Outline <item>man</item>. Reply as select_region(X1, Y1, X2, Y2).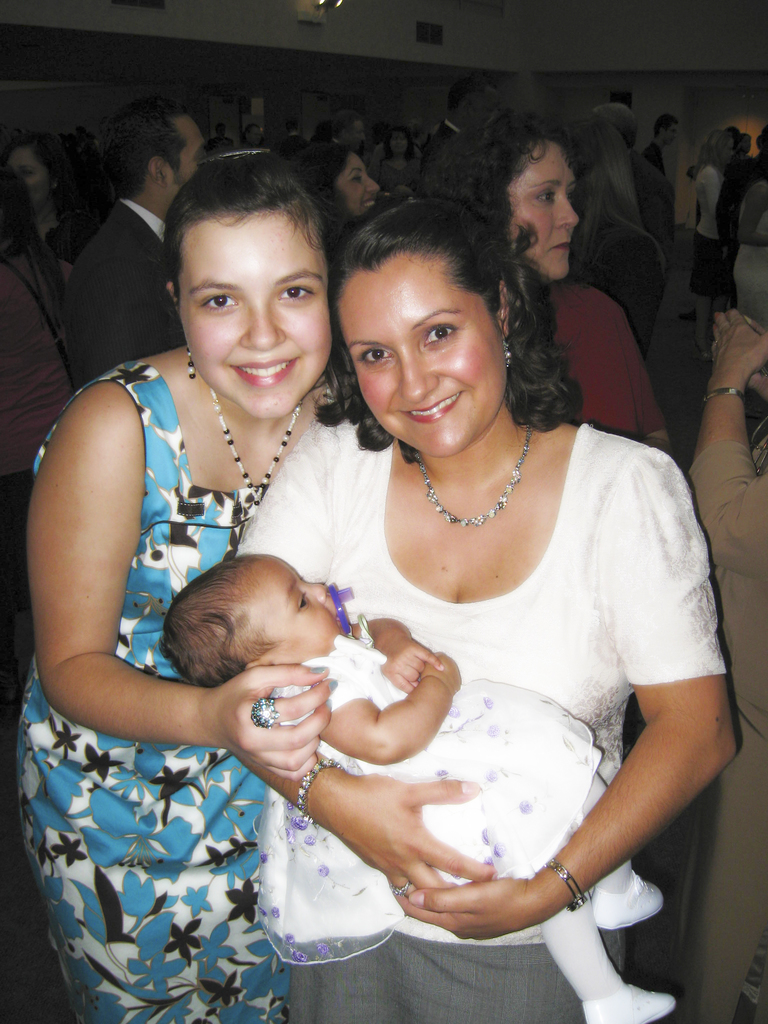
select_region(646, 118, 679, 172).
